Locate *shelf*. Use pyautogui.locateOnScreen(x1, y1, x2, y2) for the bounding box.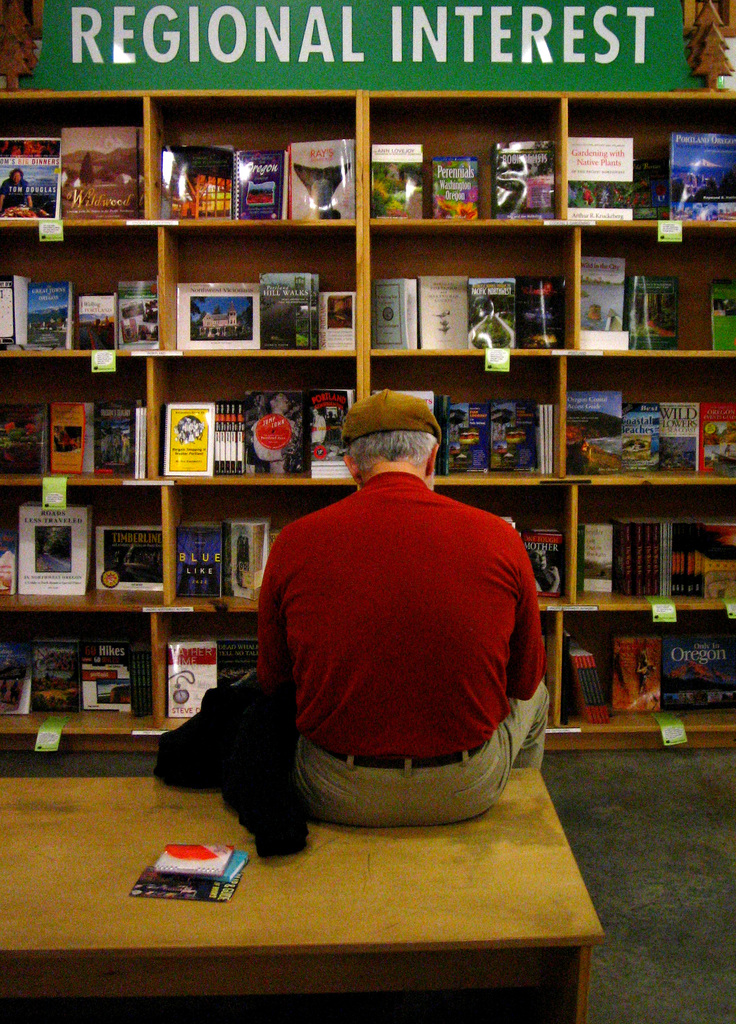
pyautogui.locateOnScreen(644, 82, 735, 239).
